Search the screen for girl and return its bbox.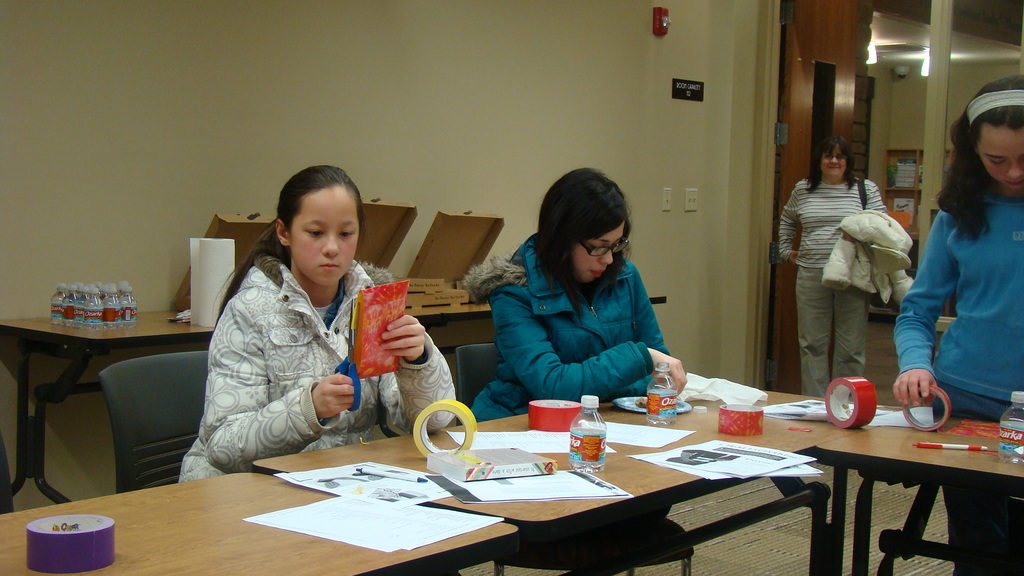
Found: (left=470, top=167, right=694, bottom=575).
